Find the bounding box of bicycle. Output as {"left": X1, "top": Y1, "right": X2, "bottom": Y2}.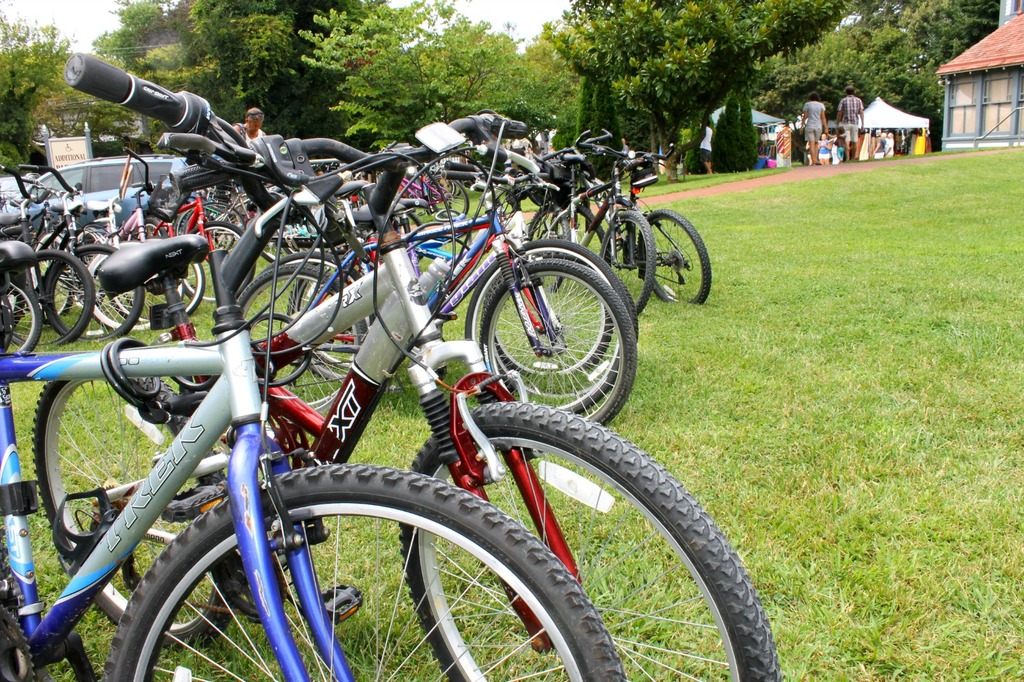
{"left": 298, "top": 160, "right": 651, "bottom": 380}.
